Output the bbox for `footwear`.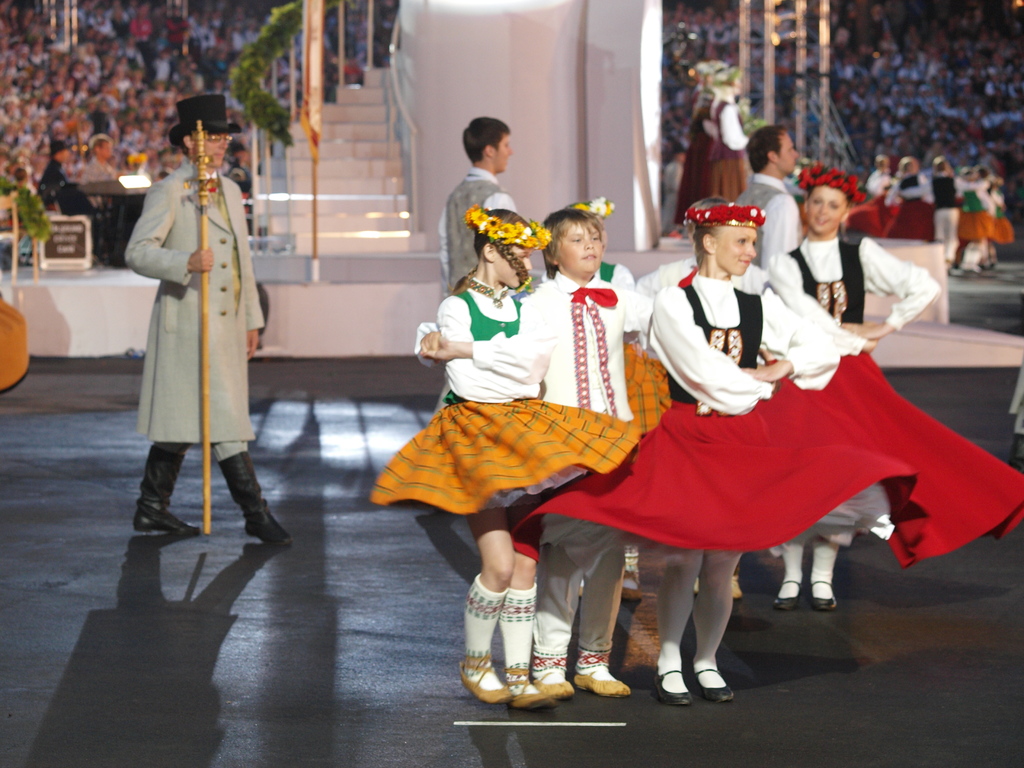
(x1=531, y1=662, x2=575, y2=705).
